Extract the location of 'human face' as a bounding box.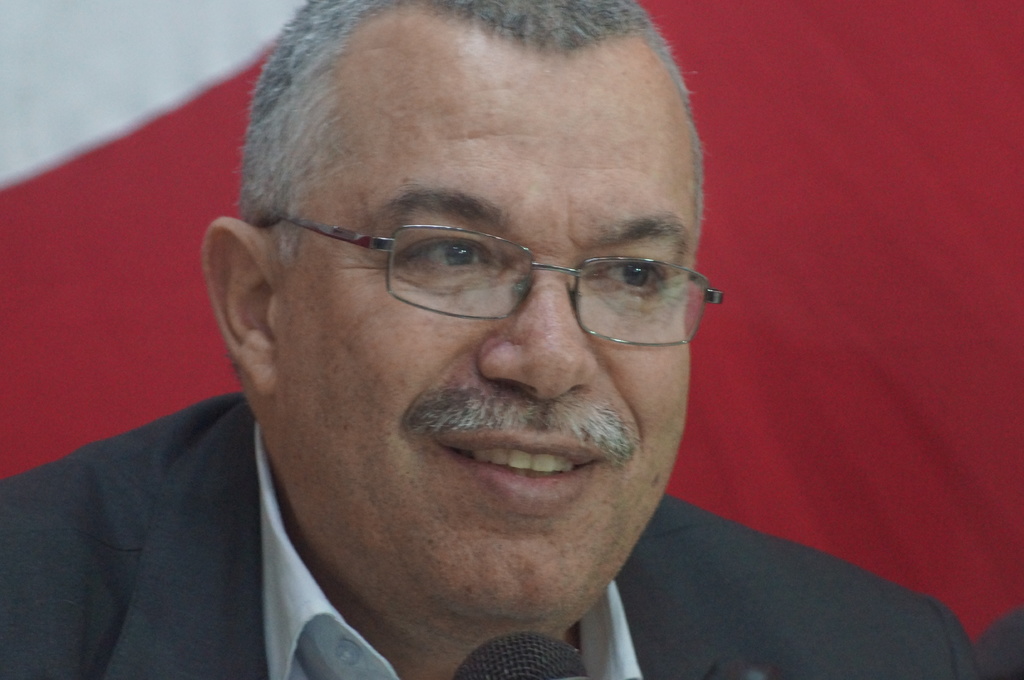
(275,40,692,610).
